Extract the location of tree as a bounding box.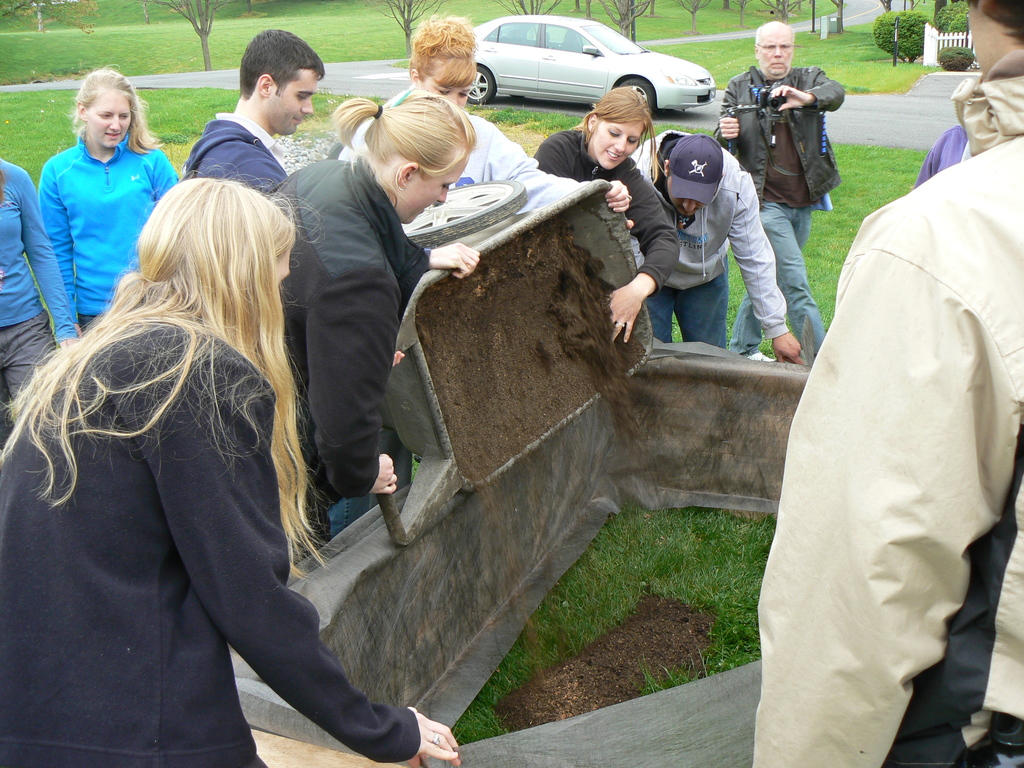
BBox(572, 0, 583, 15).
